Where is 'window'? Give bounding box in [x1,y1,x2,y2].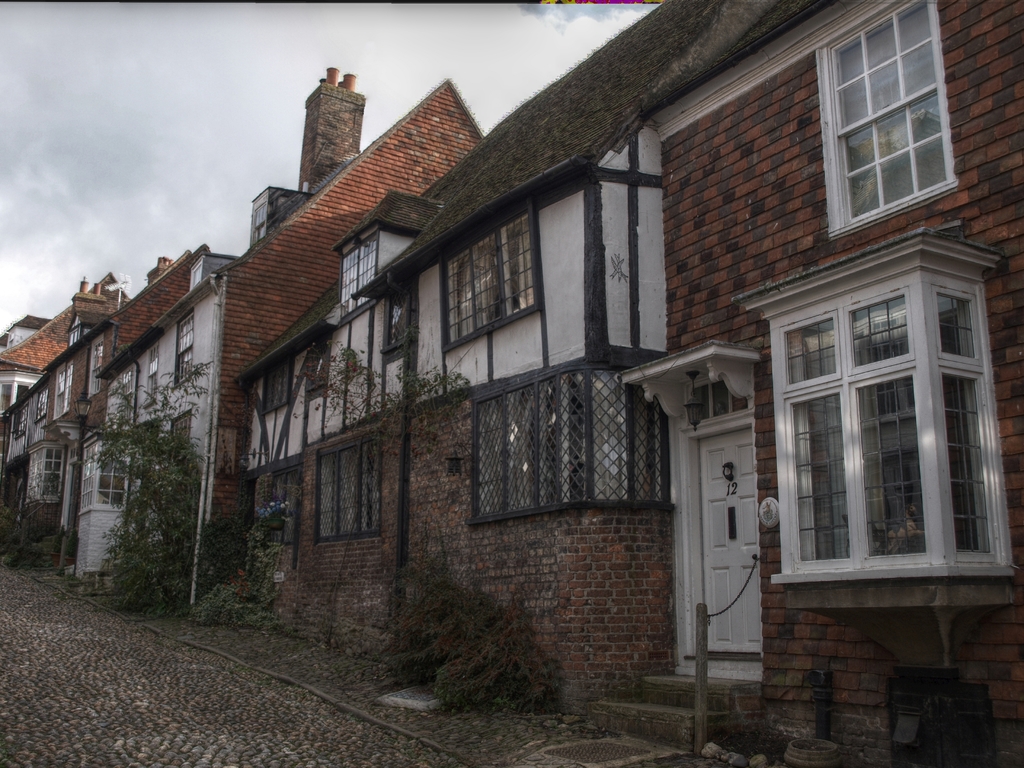
[318,431,382,542].
